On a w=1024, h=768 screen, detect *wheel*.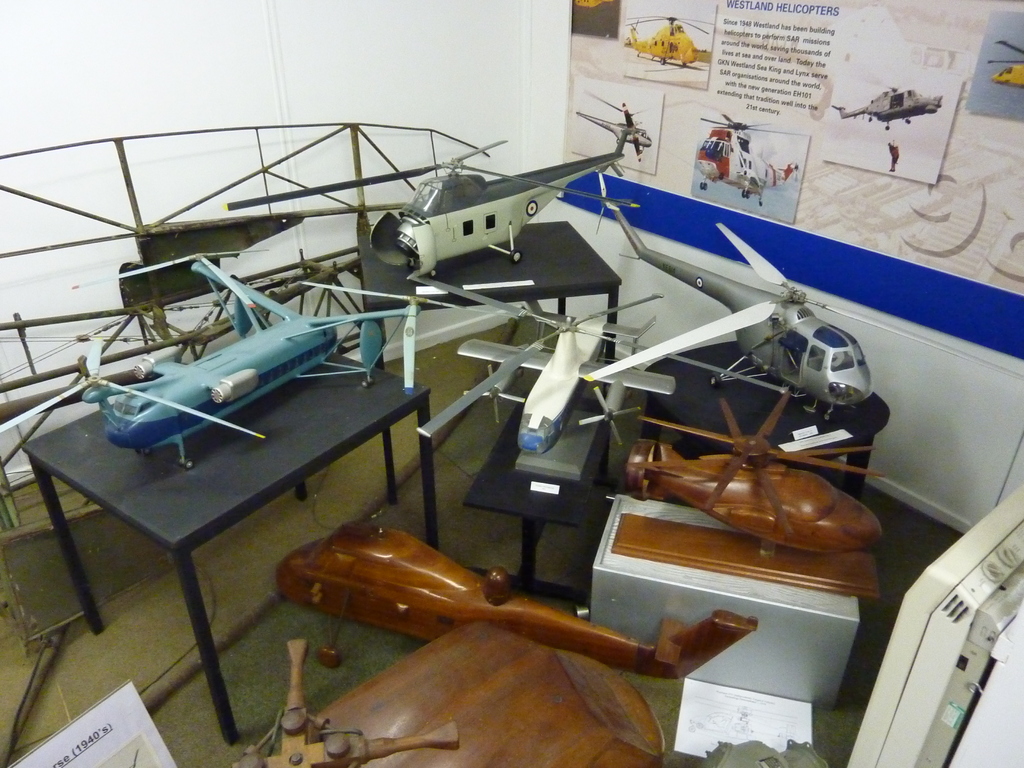
(707,180,710,192).
